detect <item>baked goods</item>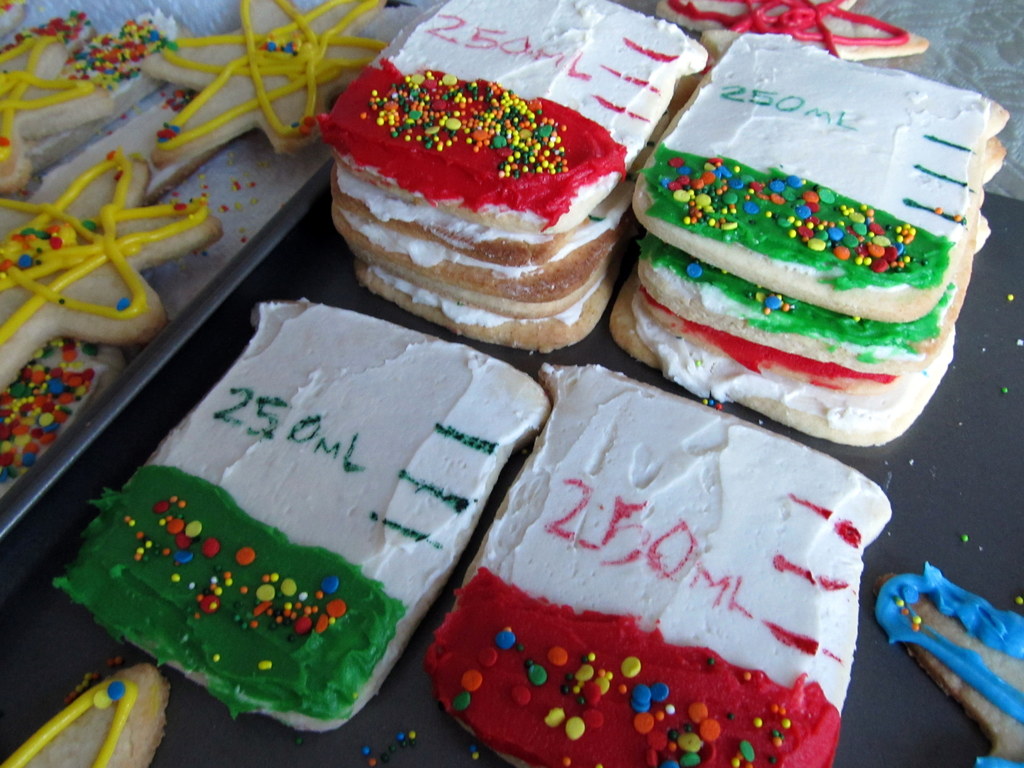
crop(398, 443, 915, 762)
